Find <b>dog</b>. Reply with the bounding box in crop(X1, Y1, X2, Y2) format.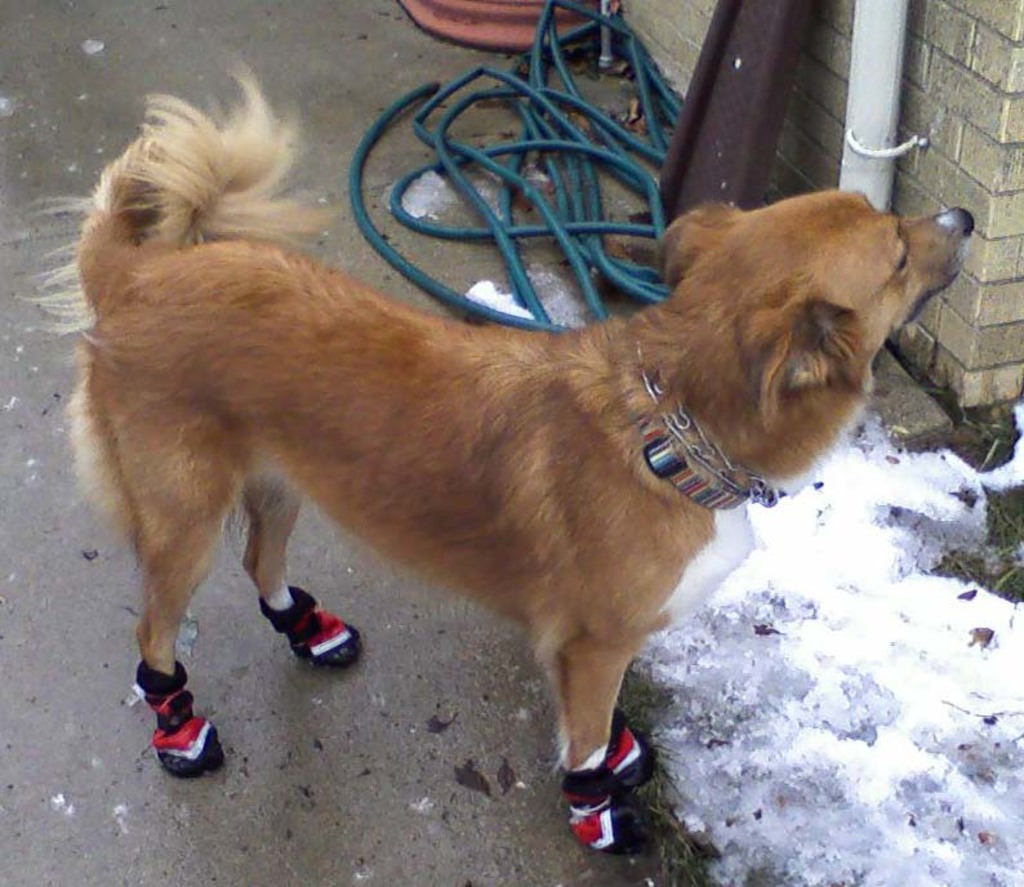
crop(10, 62, 976, 855).
